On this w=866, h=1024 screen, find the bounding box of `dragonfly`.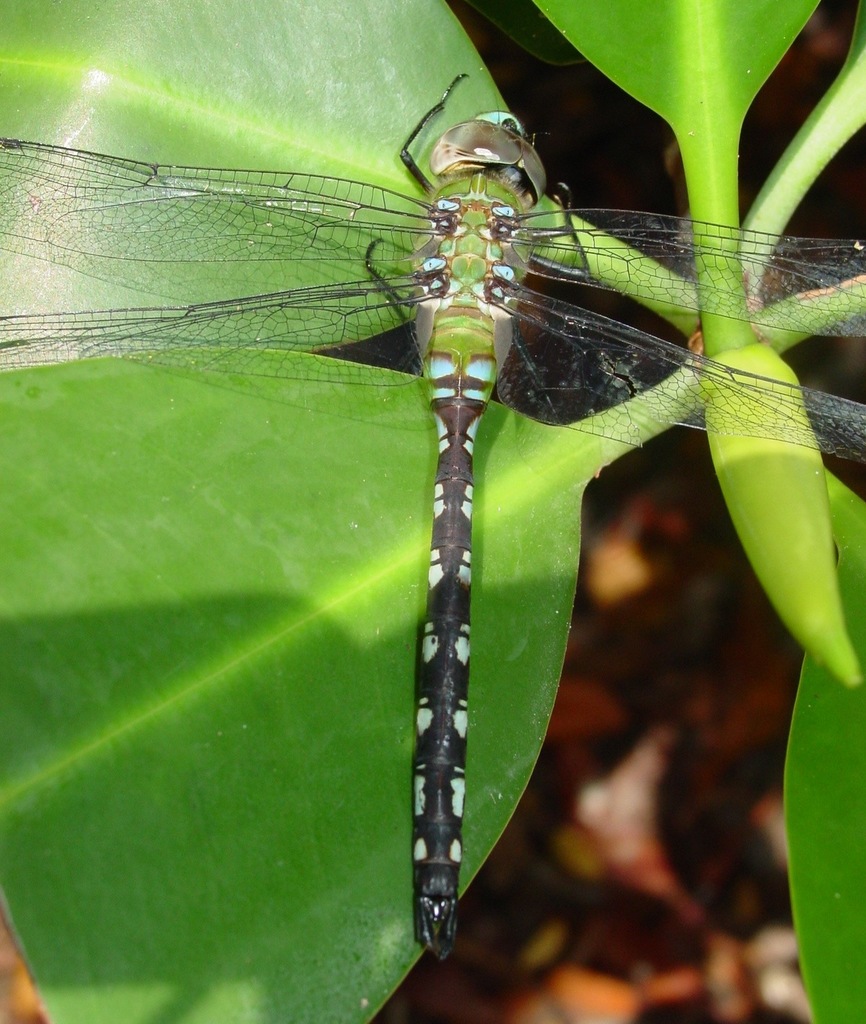
Bounding box: <region>0, 73, 865, 952</region>.
